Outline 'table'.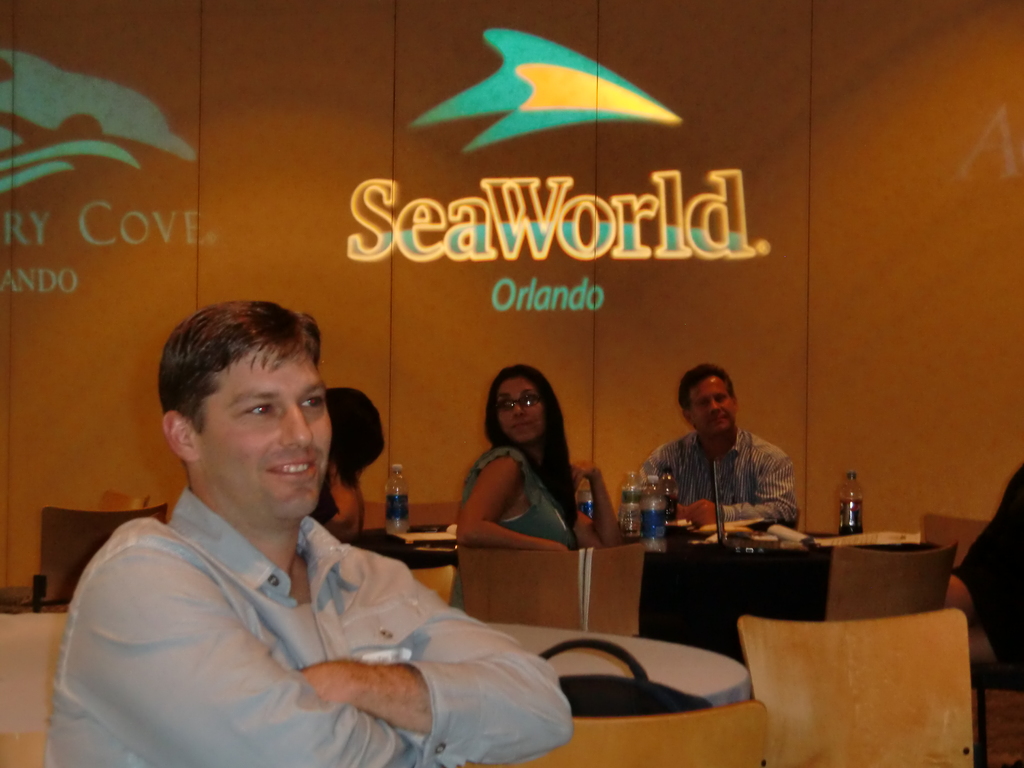
Outline: {"x1": 349, "y1": 525, "x2": 941, "y2": 658}.
